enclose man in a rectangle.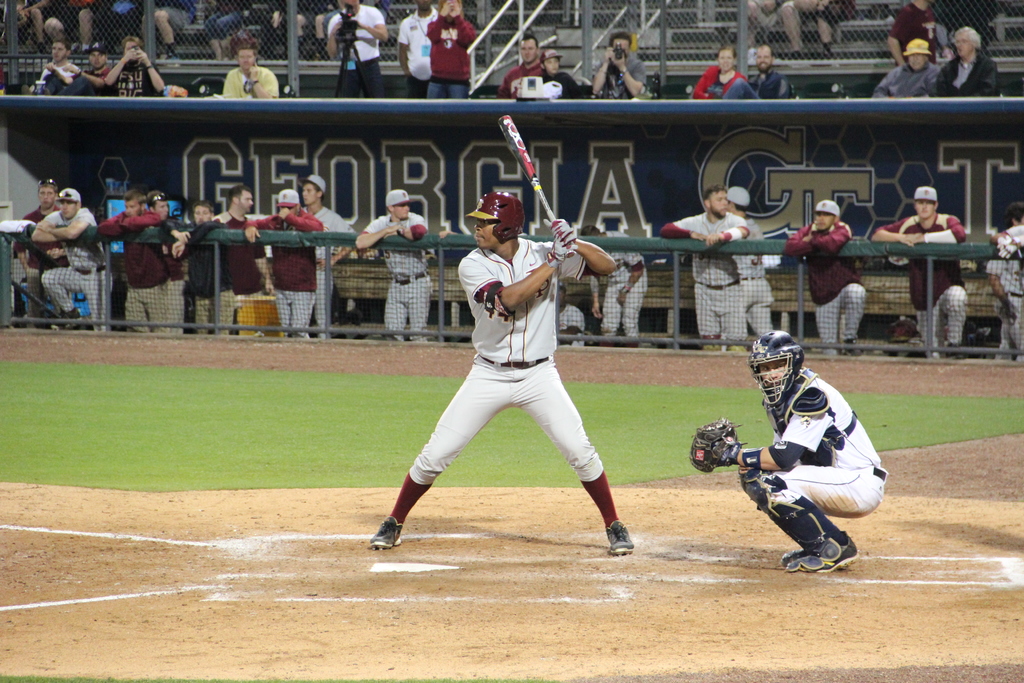
{"x1": 744, "y1": 0, "x2": 806, "y2": 58}.
